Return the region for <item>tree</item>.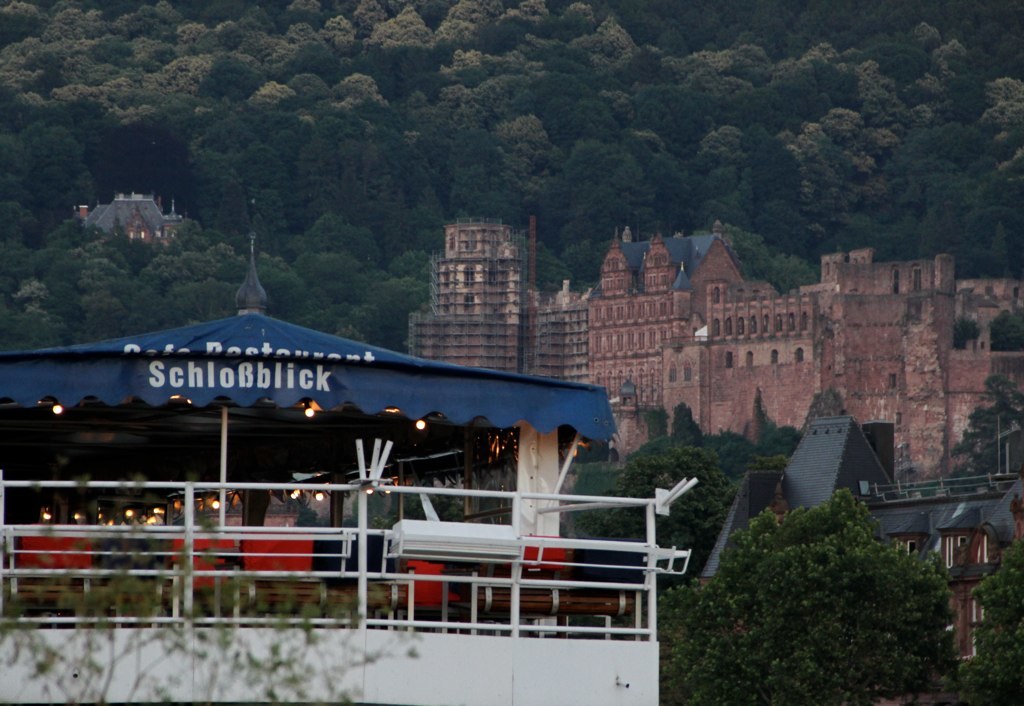
[957, 520, 1023, 705].
